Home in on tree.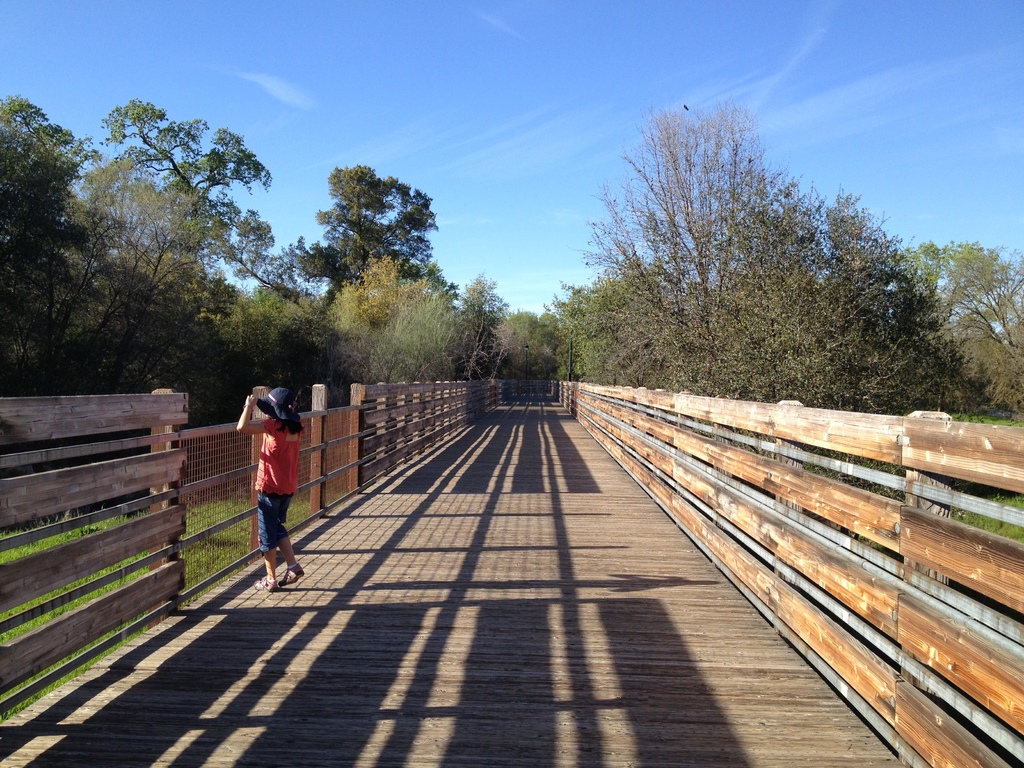
Homed in at locate(543, 100, 941, 413).
